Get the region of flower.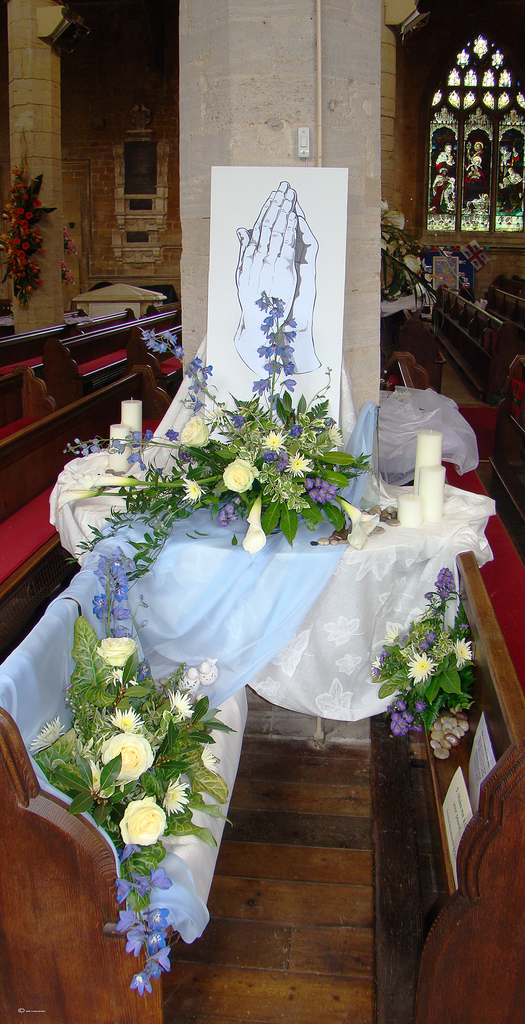
select_region(259, 426, 288, 456).
